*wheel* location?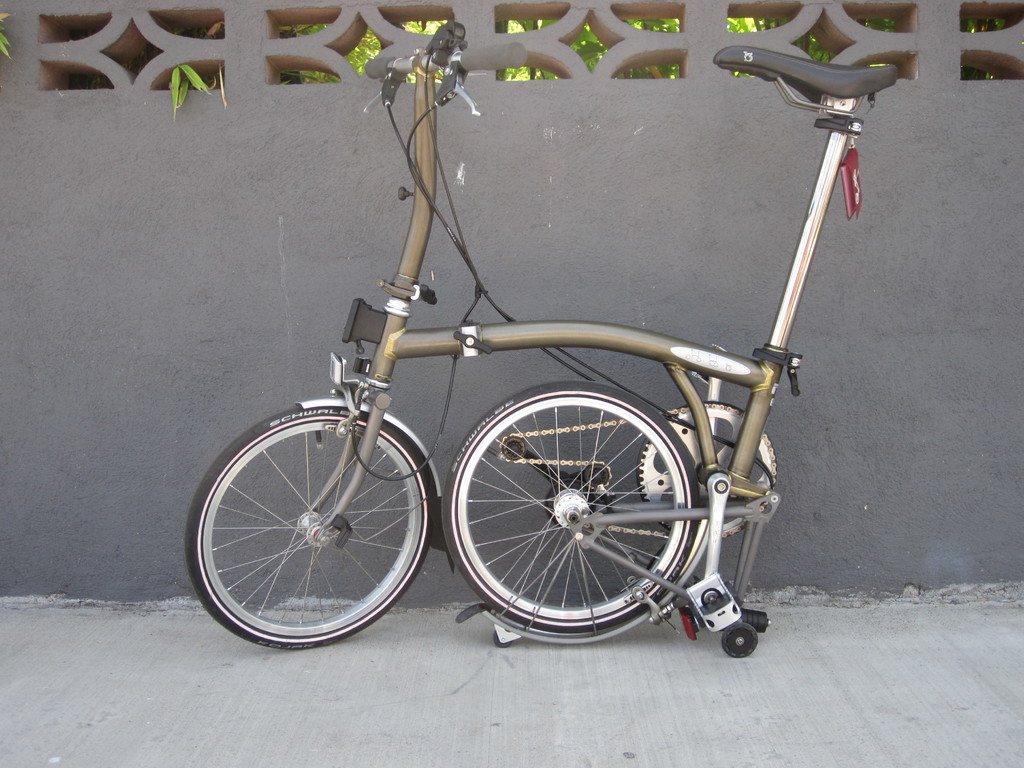
[left=181, top=404, right=429, bottom=646]
